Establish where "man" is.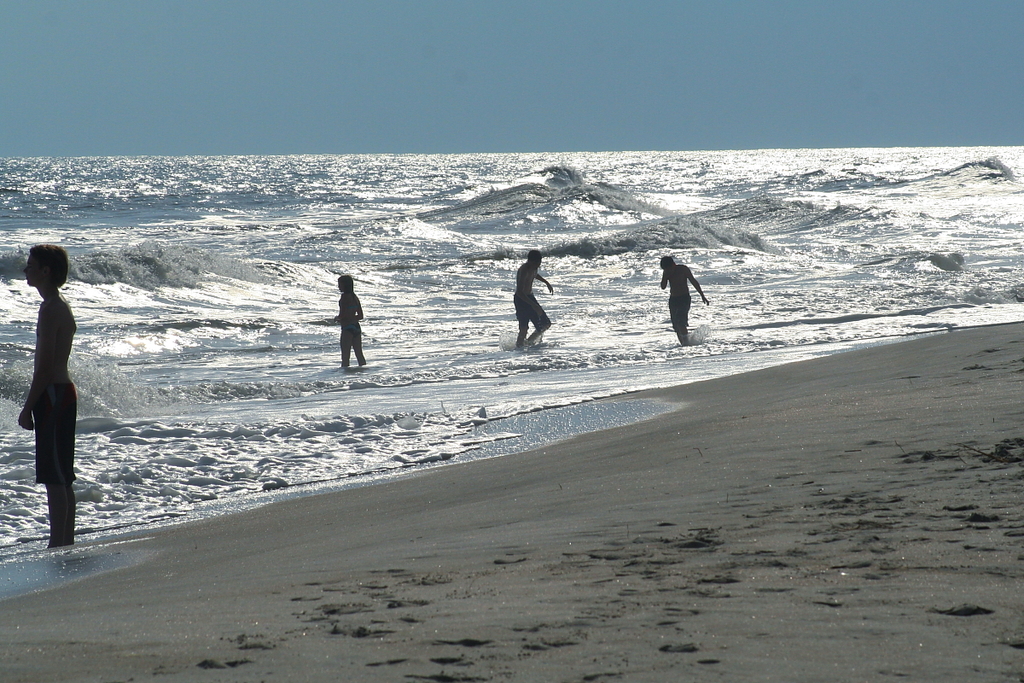
Established at box(17, 242, 73, 546).
